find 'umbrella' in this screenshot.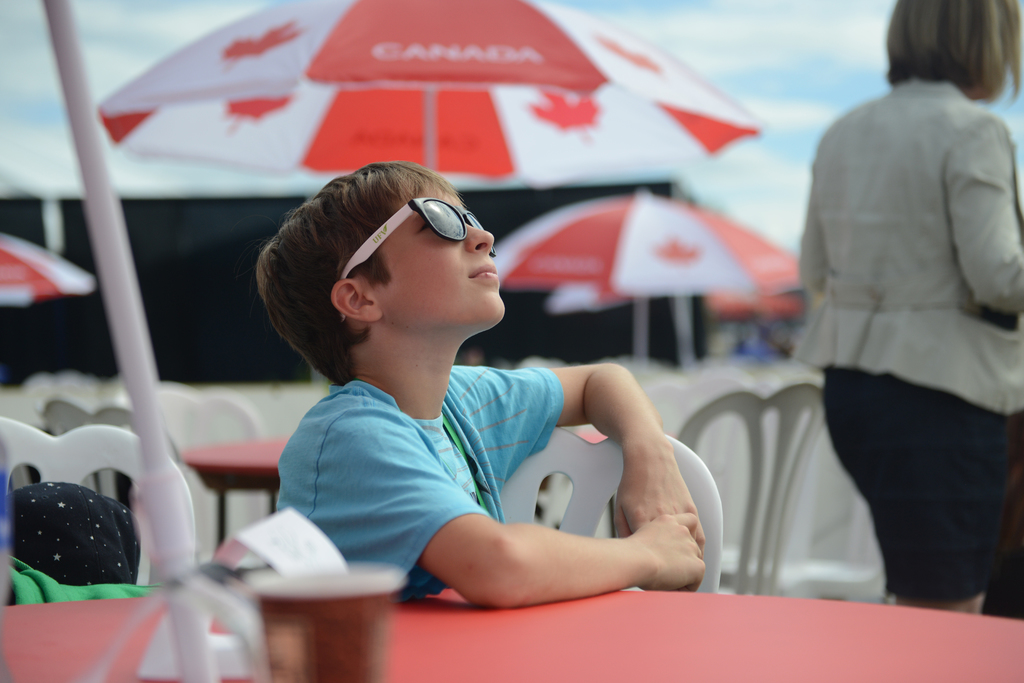
The bounding box for 'umbrella' is <box>0,234,92,311</box>.
